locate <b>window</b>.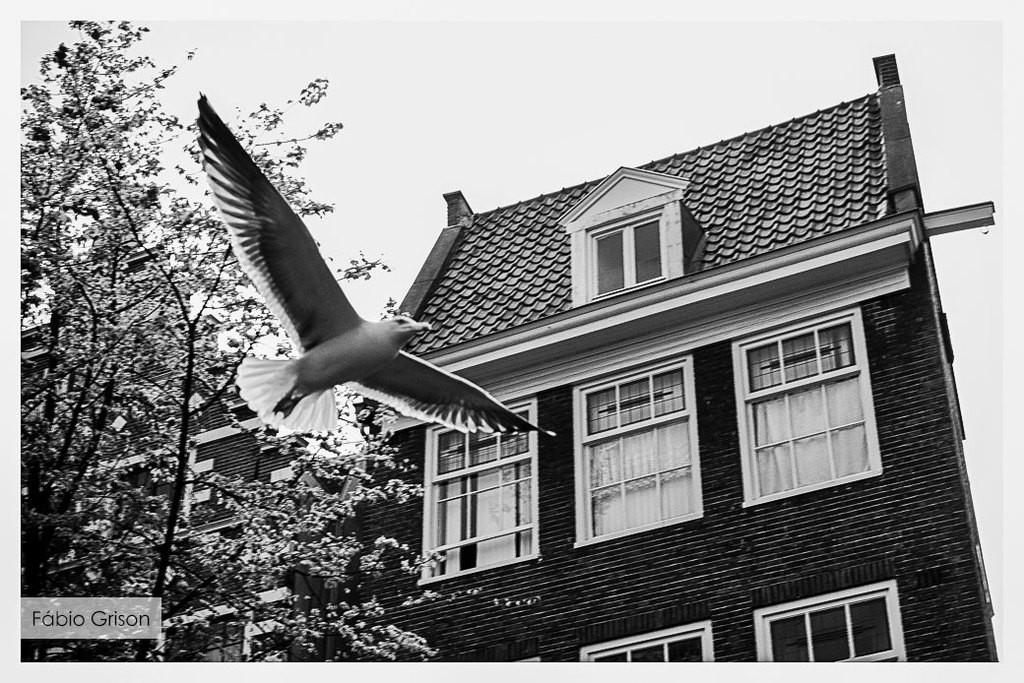
Bounding box: <region>737, 299, 879, 509</region>.
